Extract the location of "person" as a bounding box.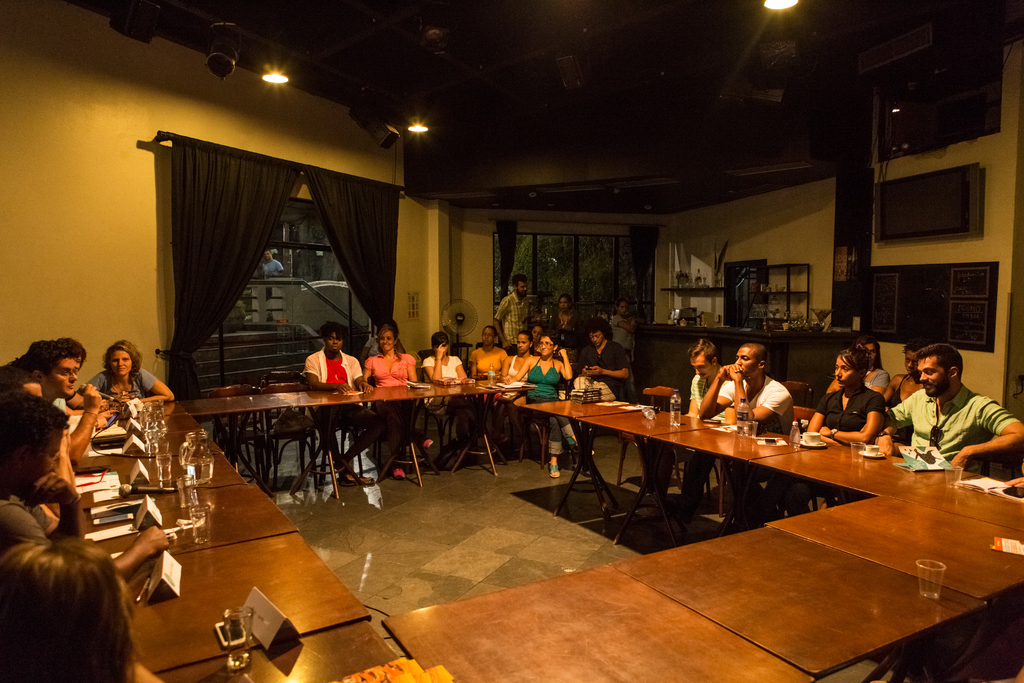
bbox(636, 337, 730, 525).
